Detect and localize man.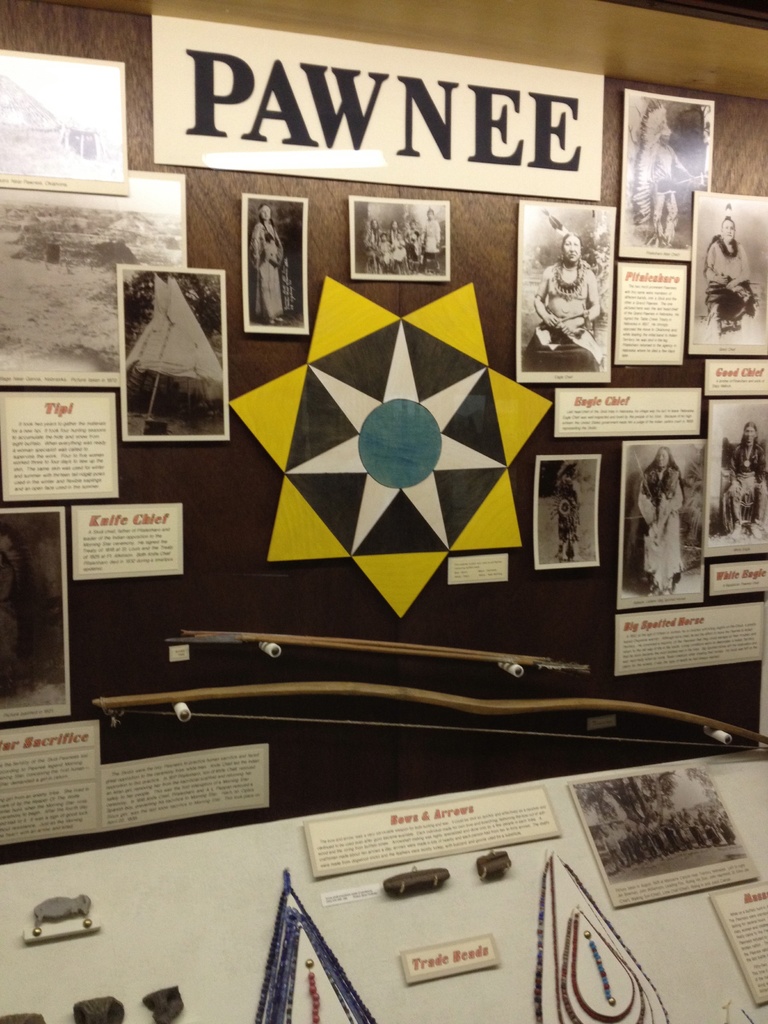
Localized at (530, 231, 607, 349).
